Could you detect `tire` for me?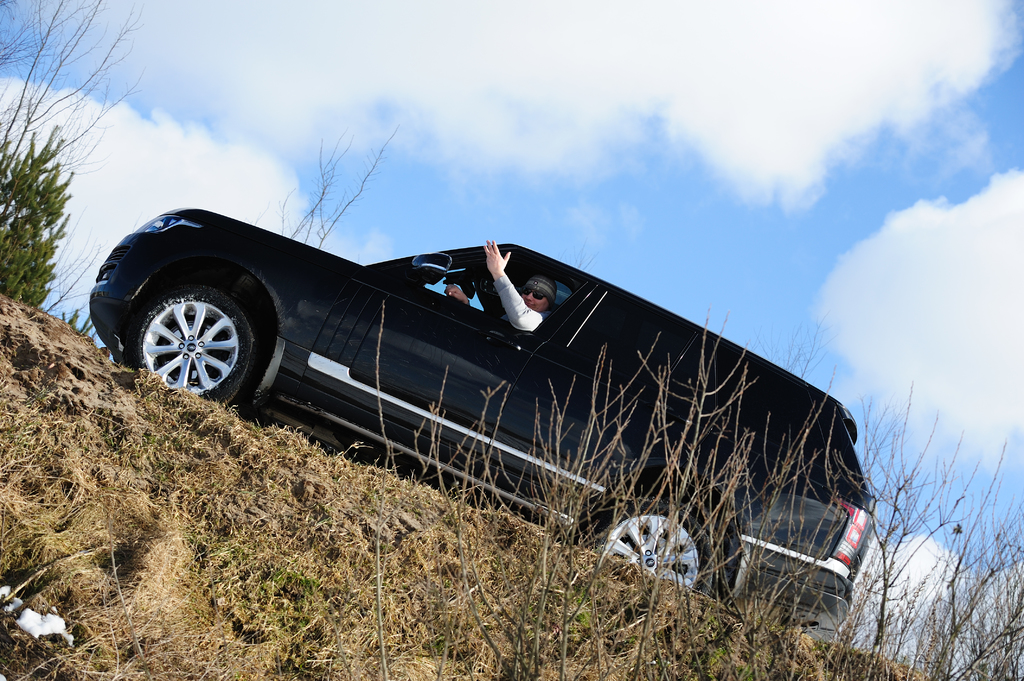
Detection result: bbox(593, 503, 713, 597).
